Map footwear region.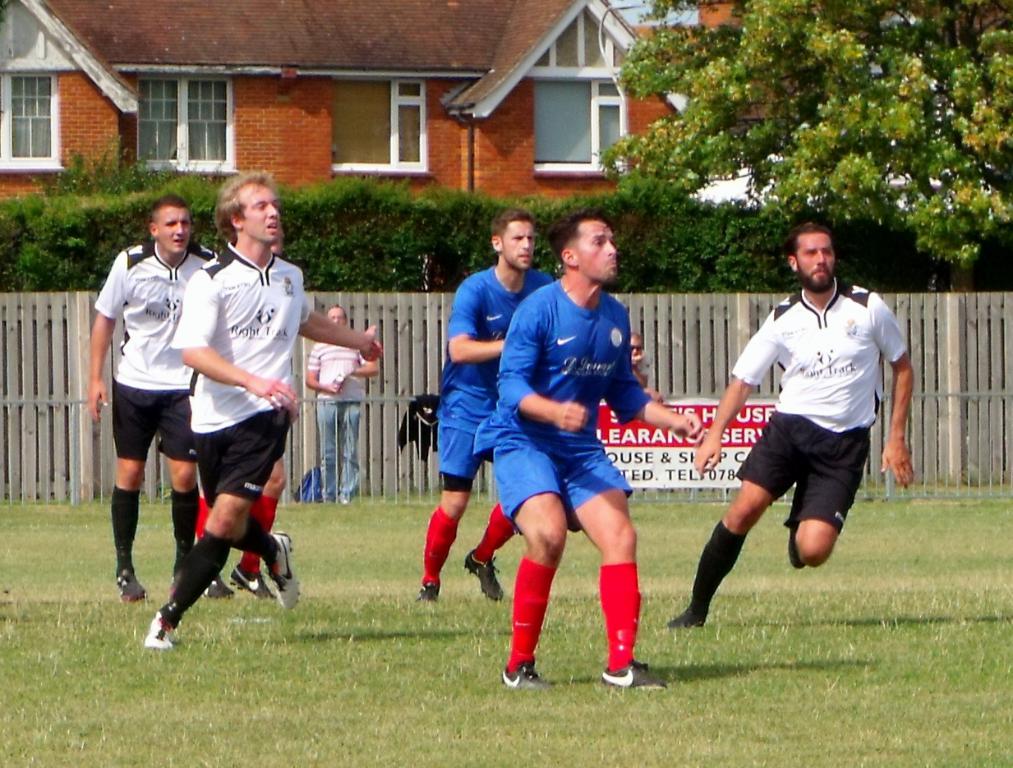
Mapped to 662,607,705,633.
